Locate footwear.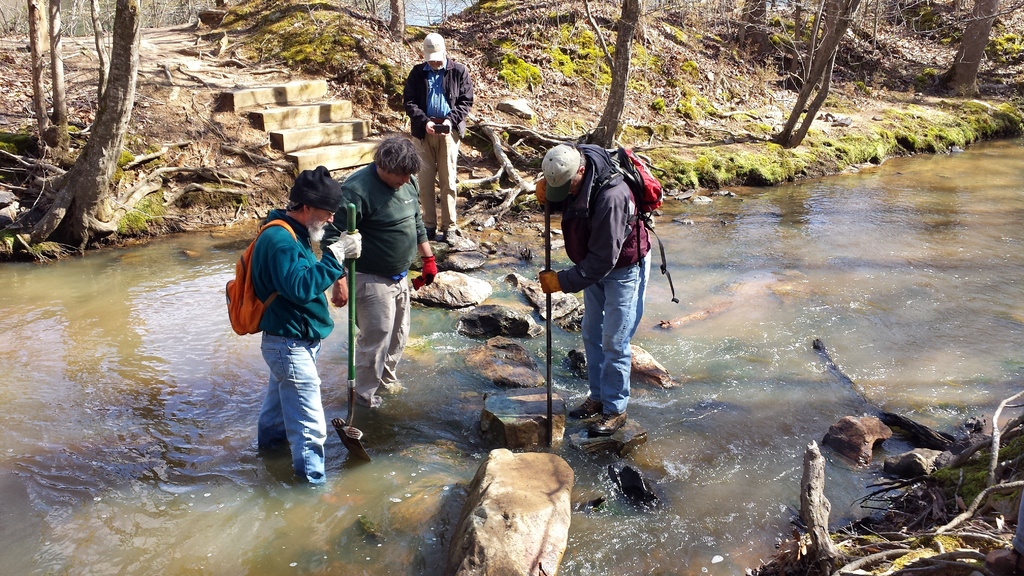
Bounding box: 568,394,602,423.
